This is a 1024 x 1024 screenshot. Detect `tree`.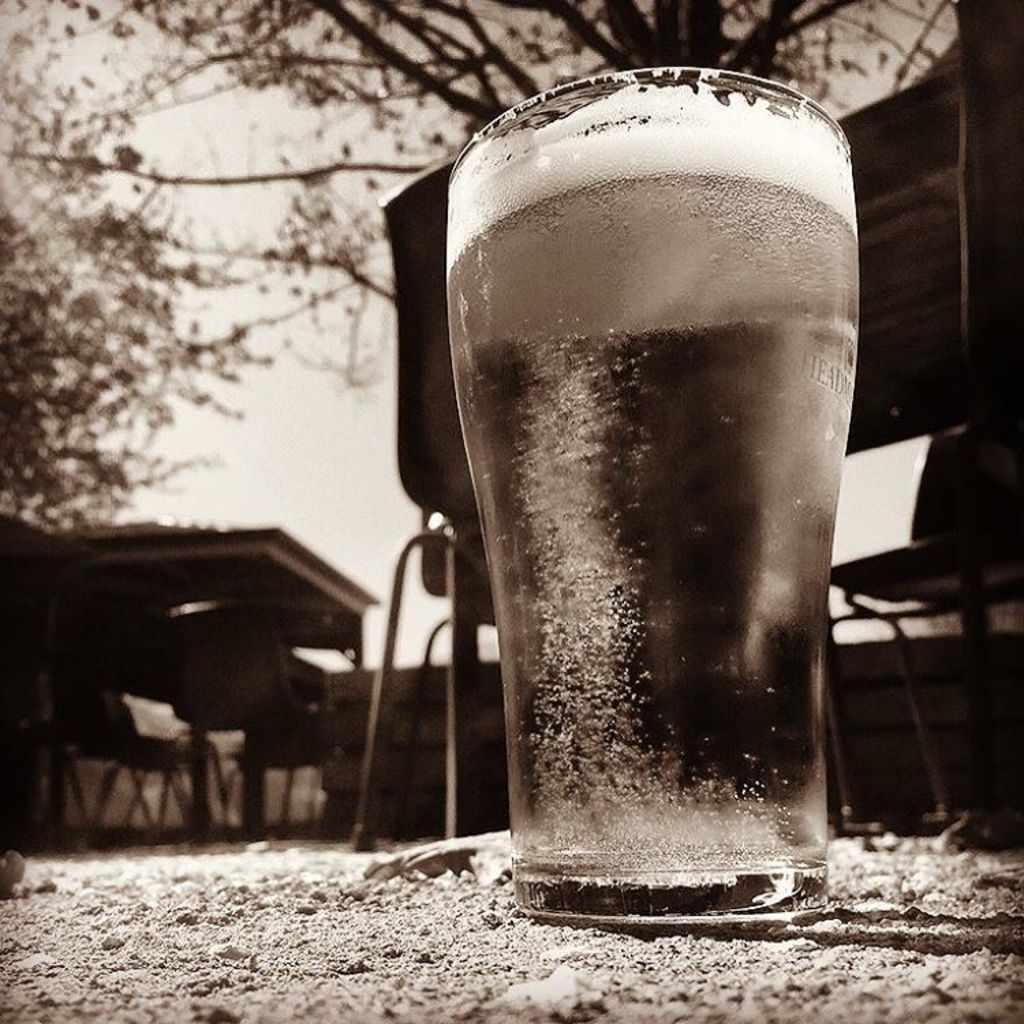
rect(90, 1, 953, 325).
